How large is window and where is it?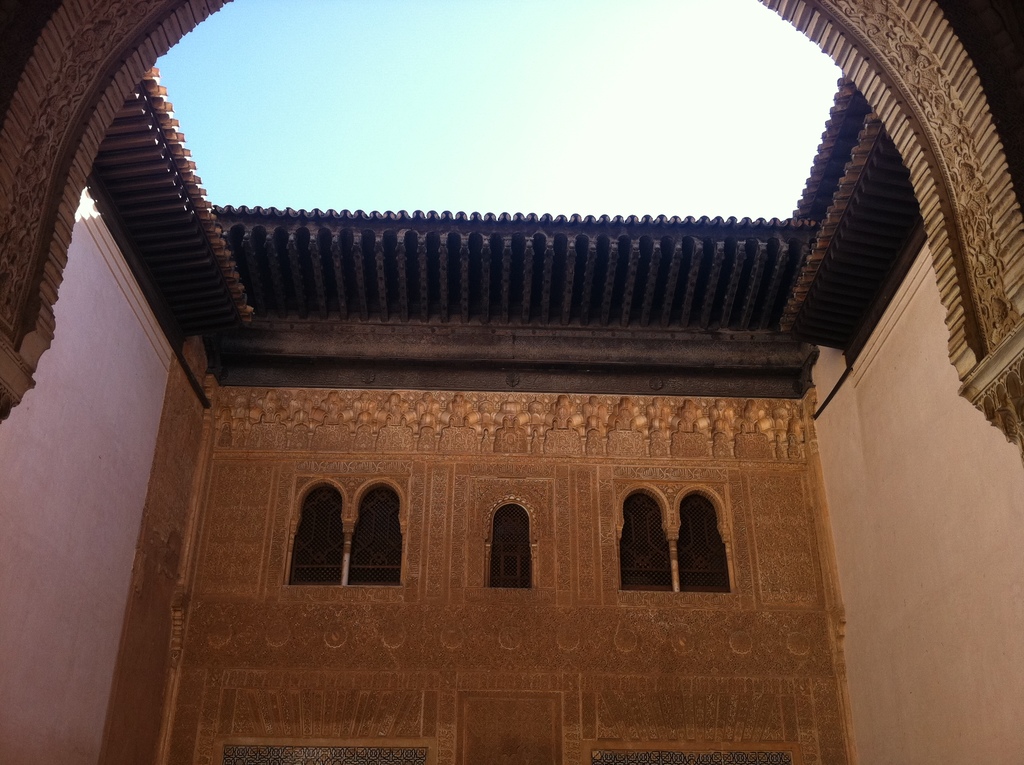
Bounding box: select_region(678, 490, 736, 596).
